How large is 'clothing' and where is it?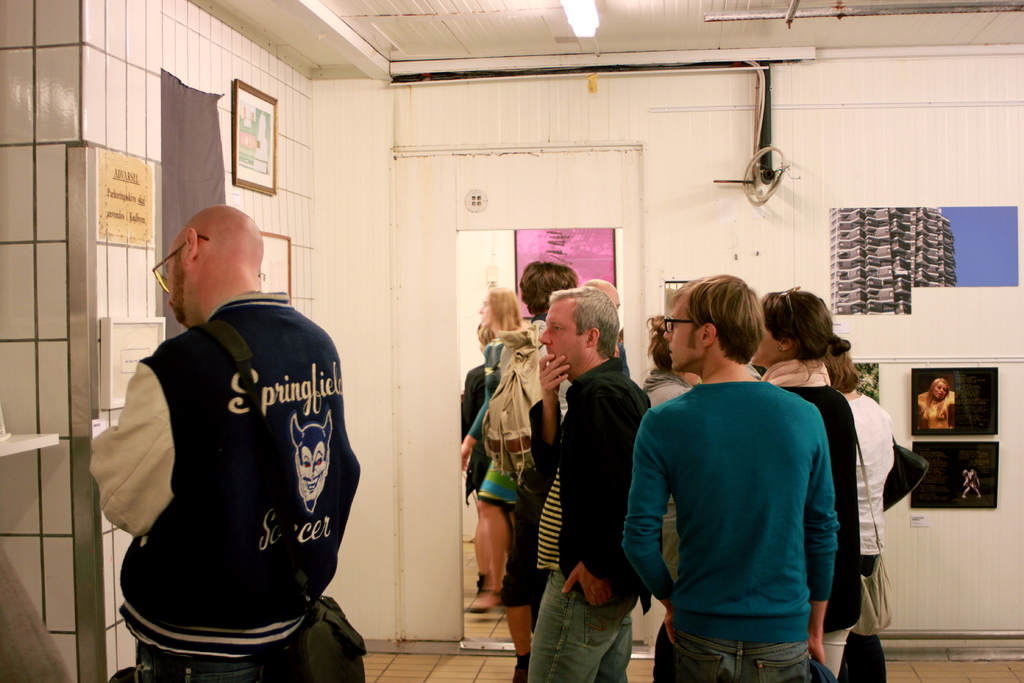
Bounding box: (left=503, top=363, right=652, bottom=614).
